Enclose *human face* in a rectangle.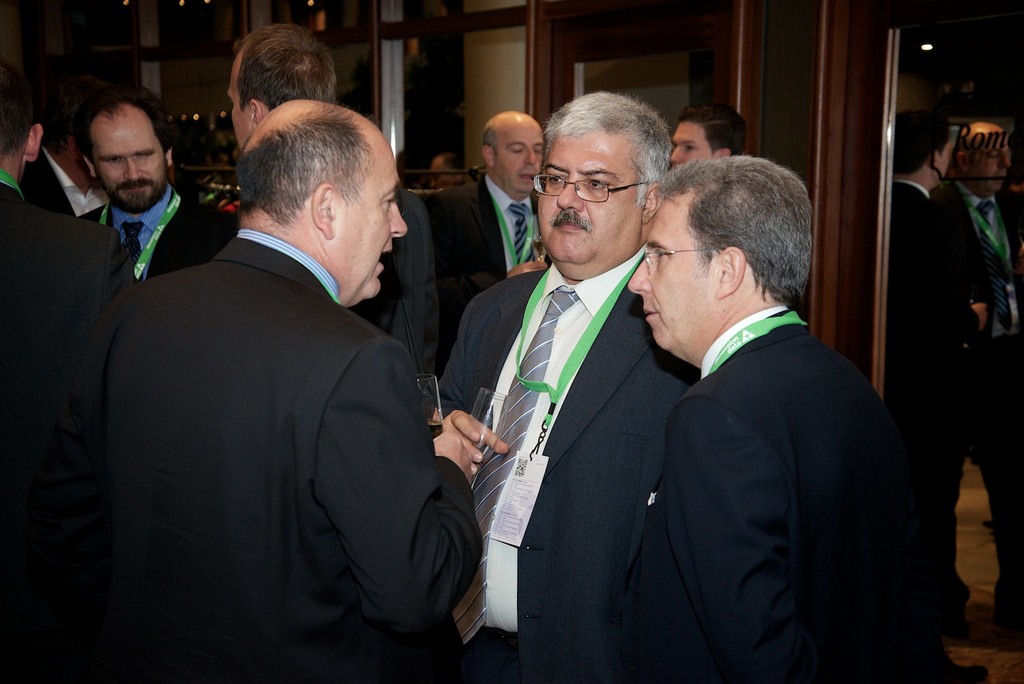
bbox=[94, 105, 168, 211].
